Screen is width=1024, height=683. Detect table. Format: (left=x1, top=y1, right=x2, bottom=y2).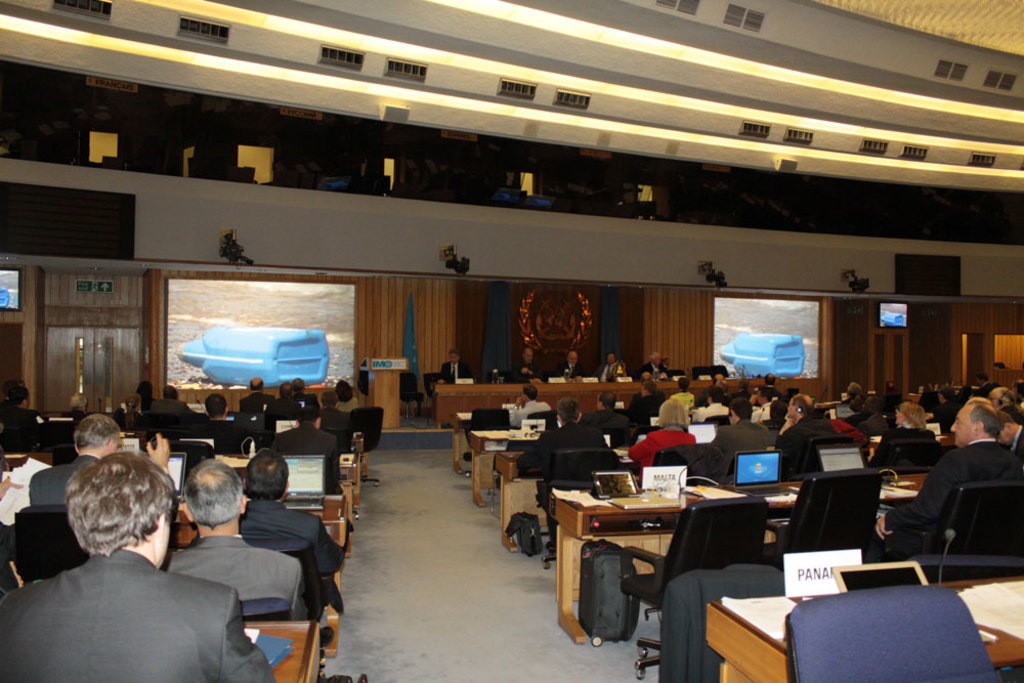
(left=467, top=425, right=544, bottom=508).
